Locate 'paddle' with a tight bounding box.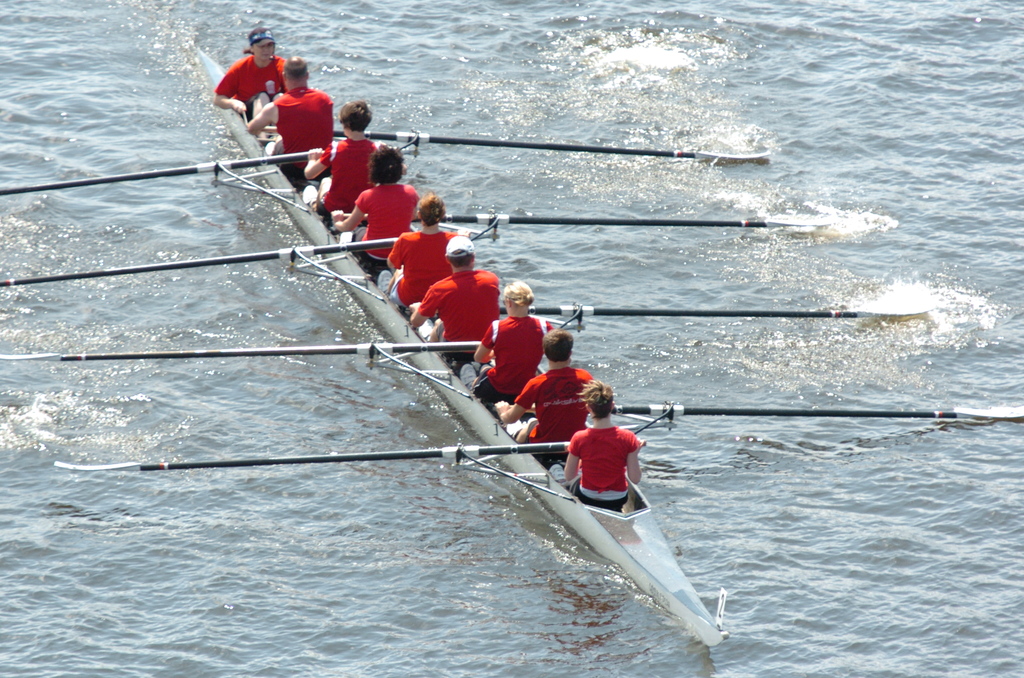
crop(599, 397, 1023, 431).
